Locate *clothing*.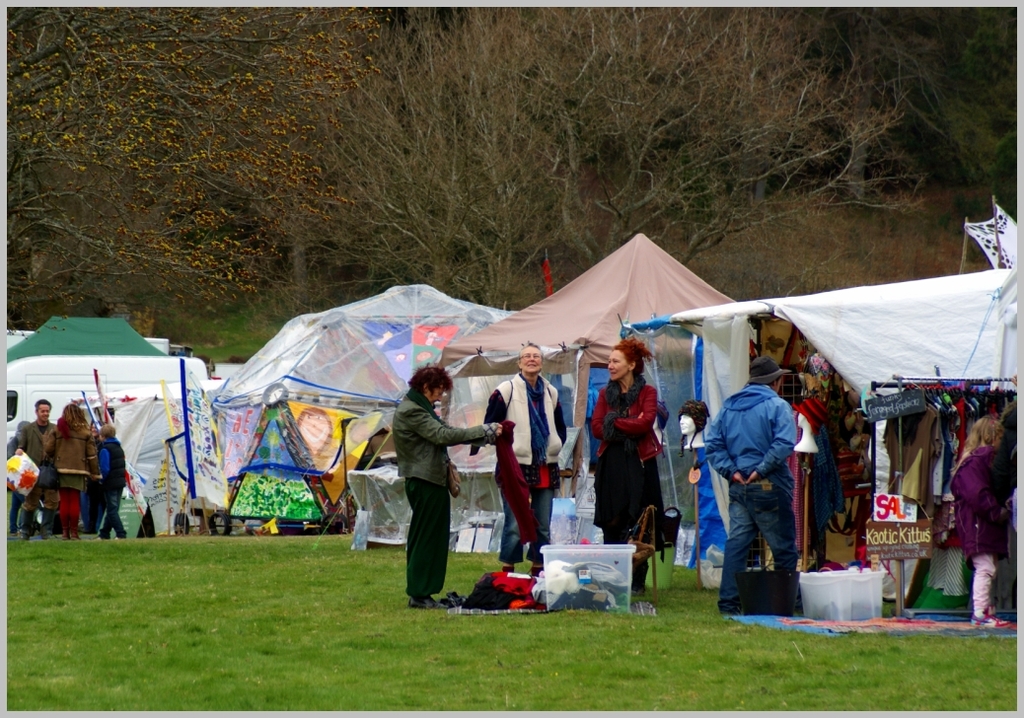
Bounding box: <bbox>588, 376, 665, 592</bbox>.
